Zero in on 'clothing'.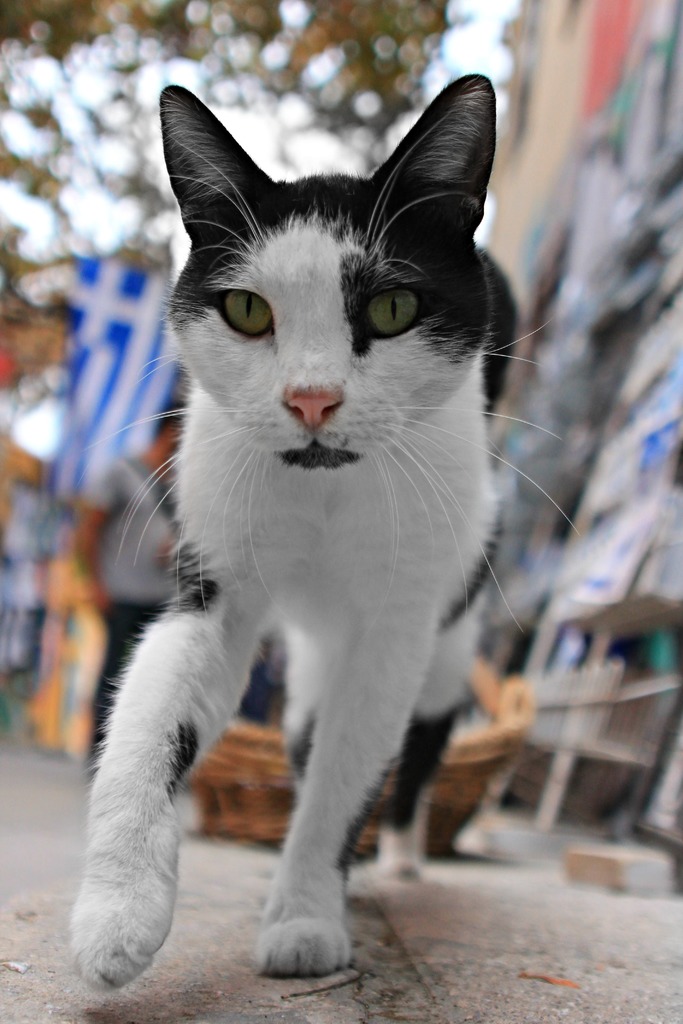
Zeroed in: detection(77, 434, 191, 775).
